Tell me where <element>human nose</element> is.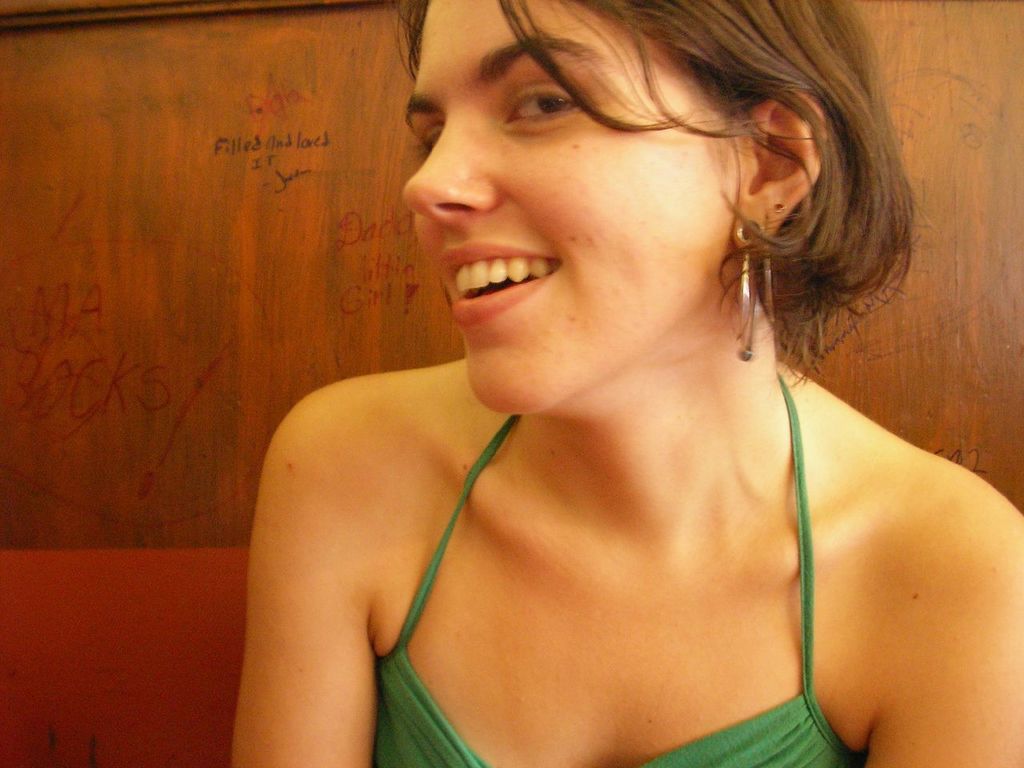
<element>human nose</element> is at {"left": 402, "top": 113, "right": 502, "bottom": 229}.
